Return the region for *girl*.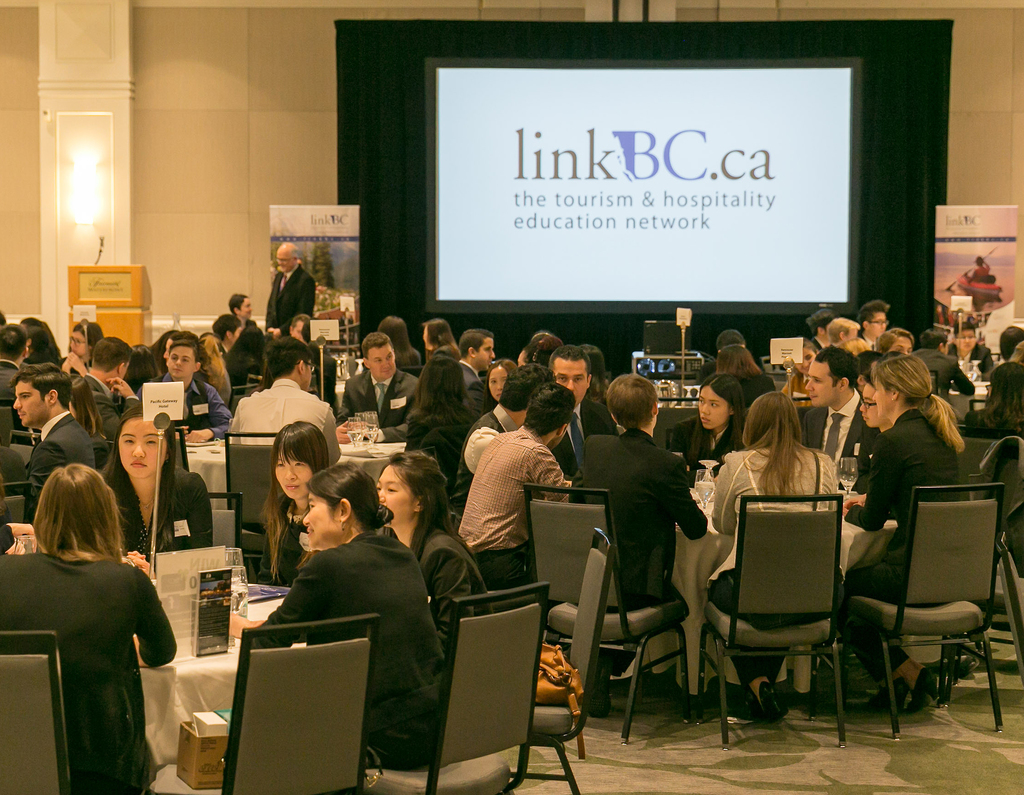
64 370 114 469.
